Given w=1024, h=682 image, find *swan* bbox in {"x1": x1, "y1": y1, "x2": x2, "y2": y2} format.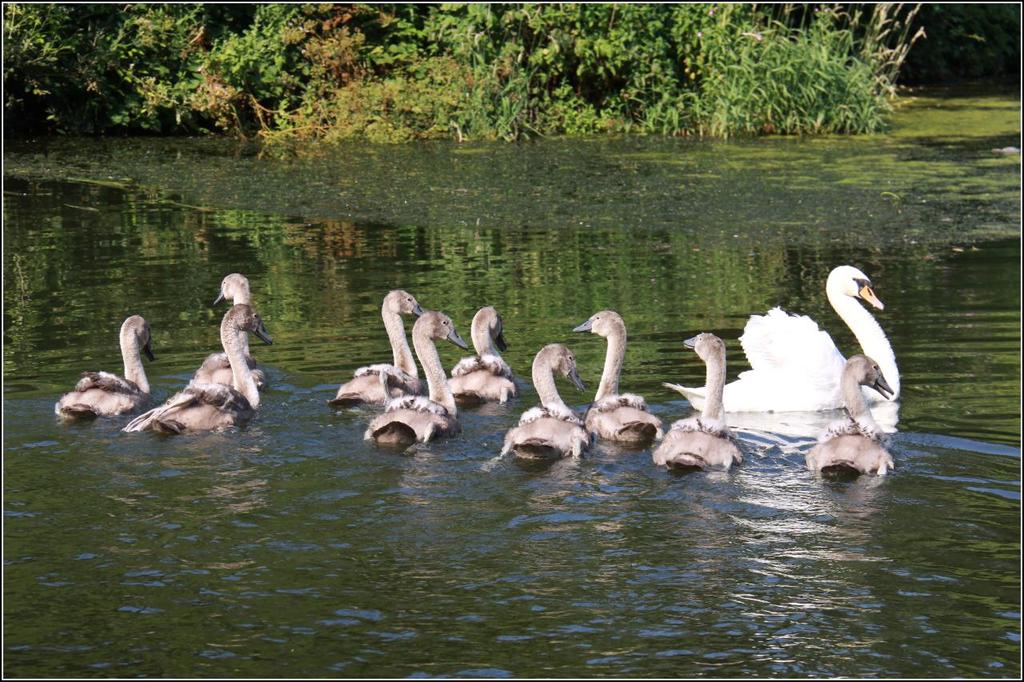
{"x1": 501, "y1": 341, "x2": 590, "y2": 467}.
